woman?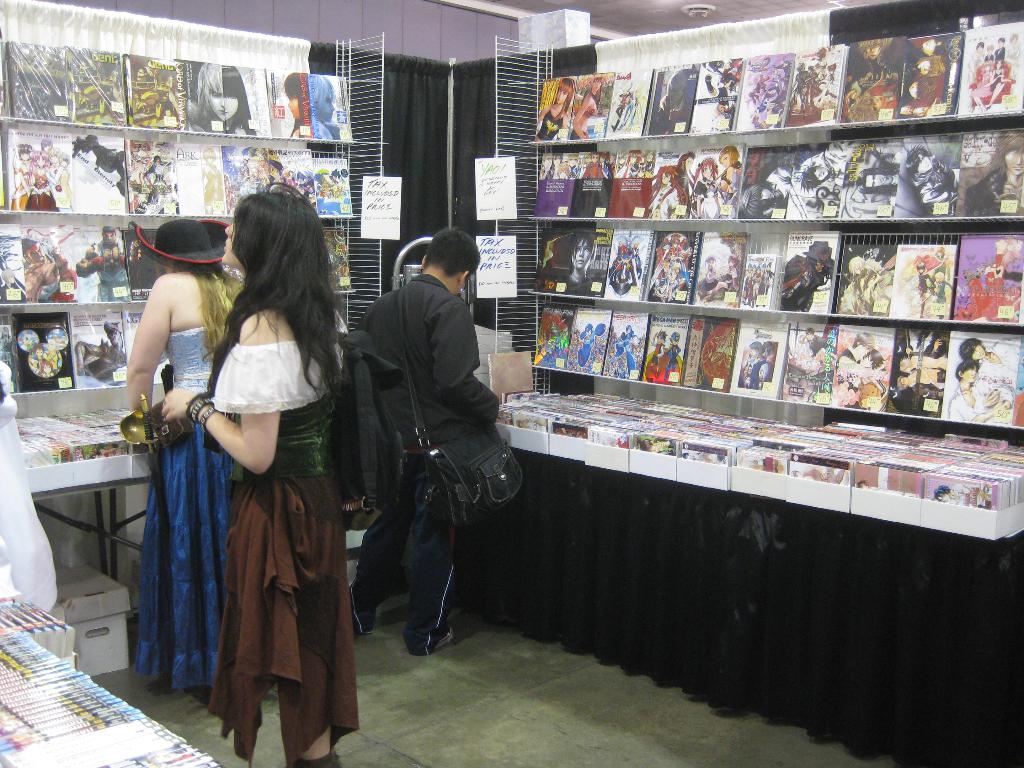
x1=45, y1=154, x2=71, y2=209
